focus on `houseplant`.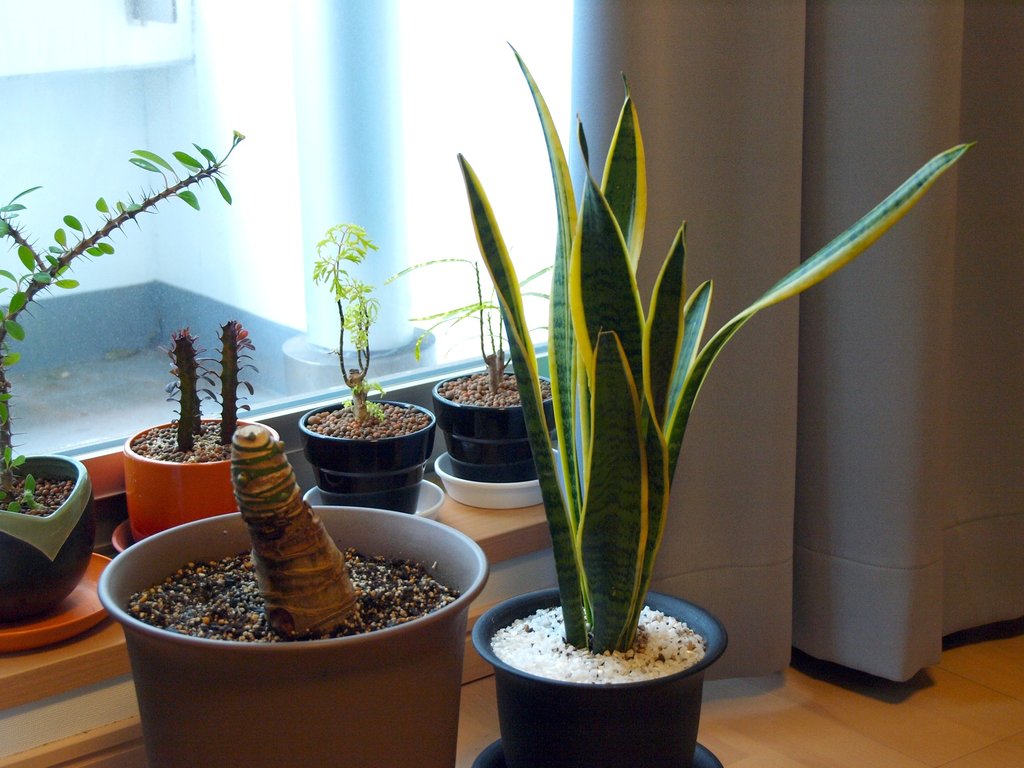
Focused at Rect(0, 128, 246, 623).
